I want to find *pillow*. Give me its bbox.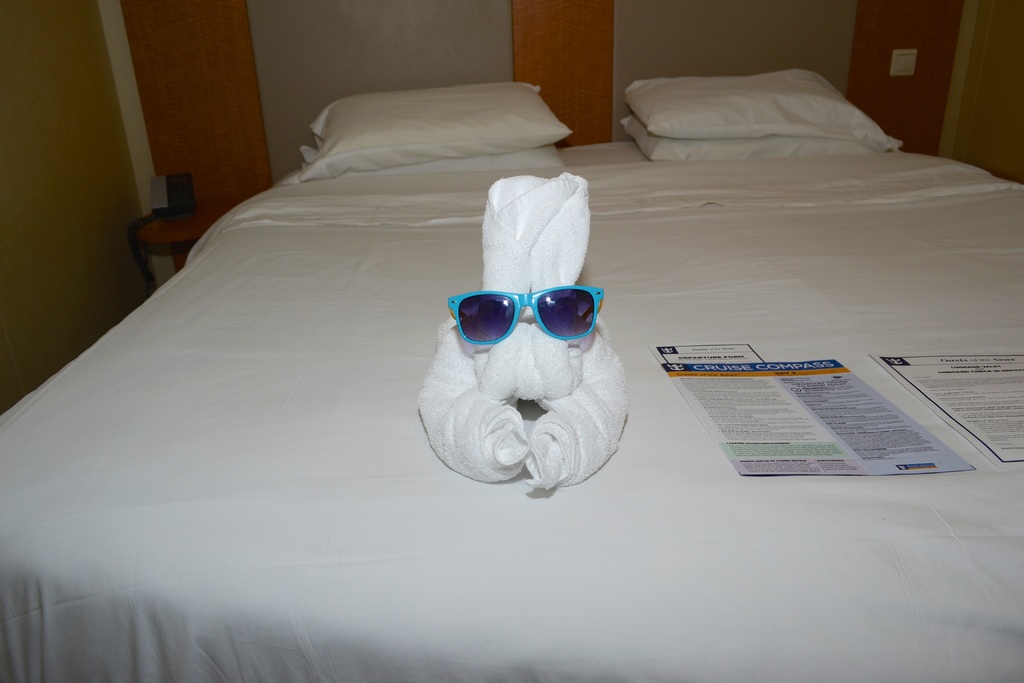
select_region(619, 120, 895, 162).
